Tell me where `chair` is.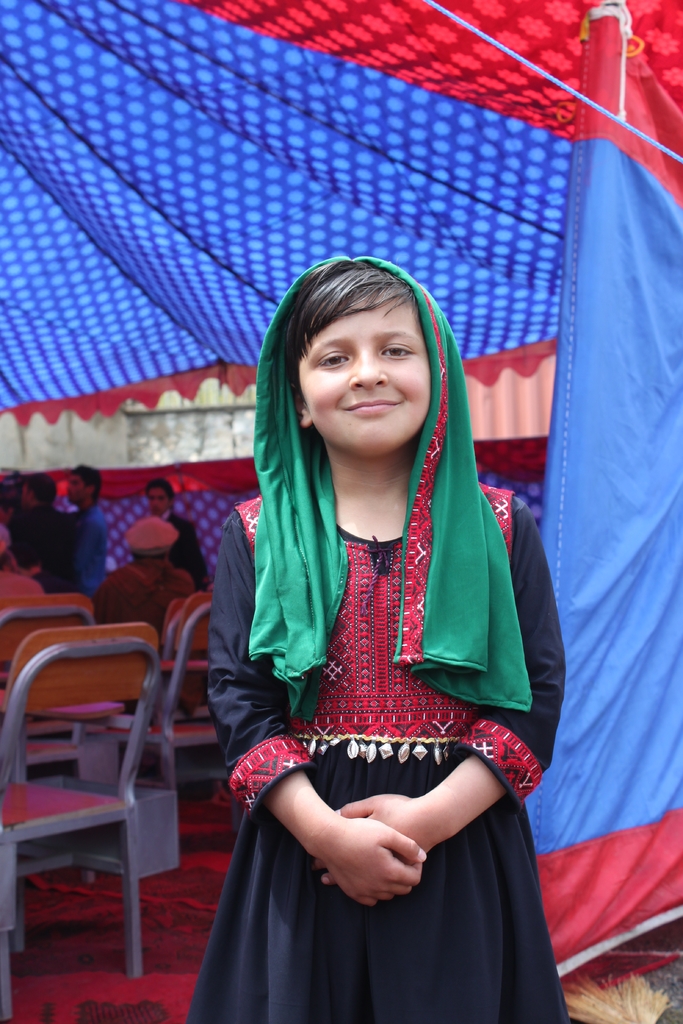
`chair` is at box=[148, 590, 211, 795].
